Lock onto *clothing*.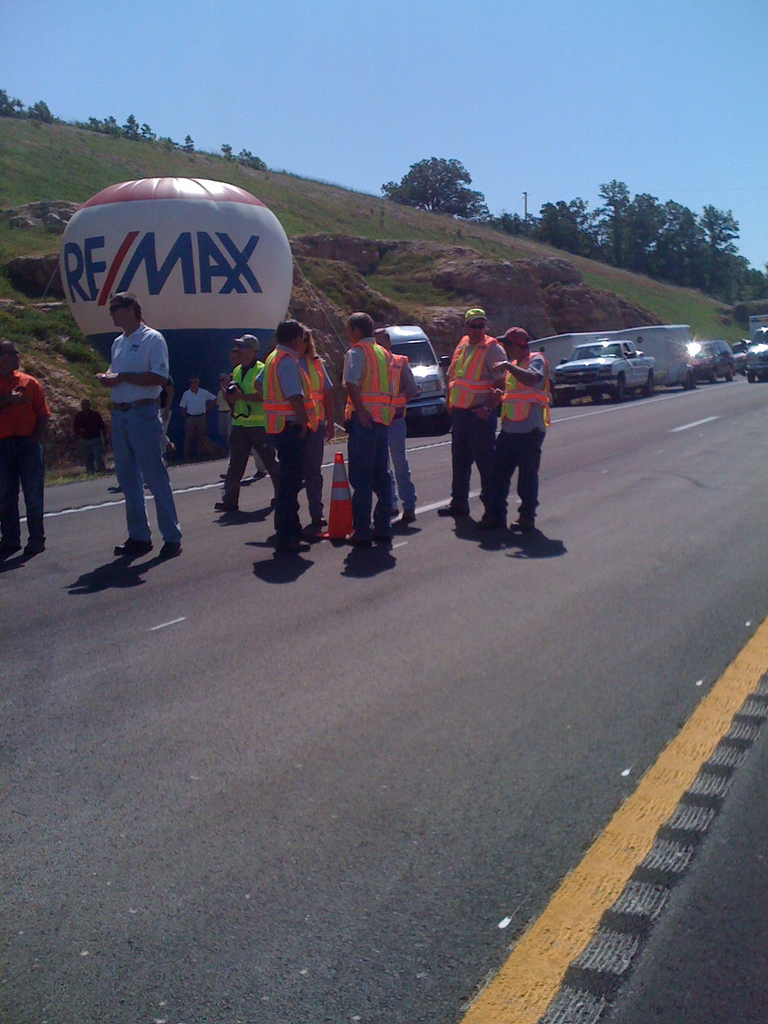
Locked: region(179, 387, 216, 451).
